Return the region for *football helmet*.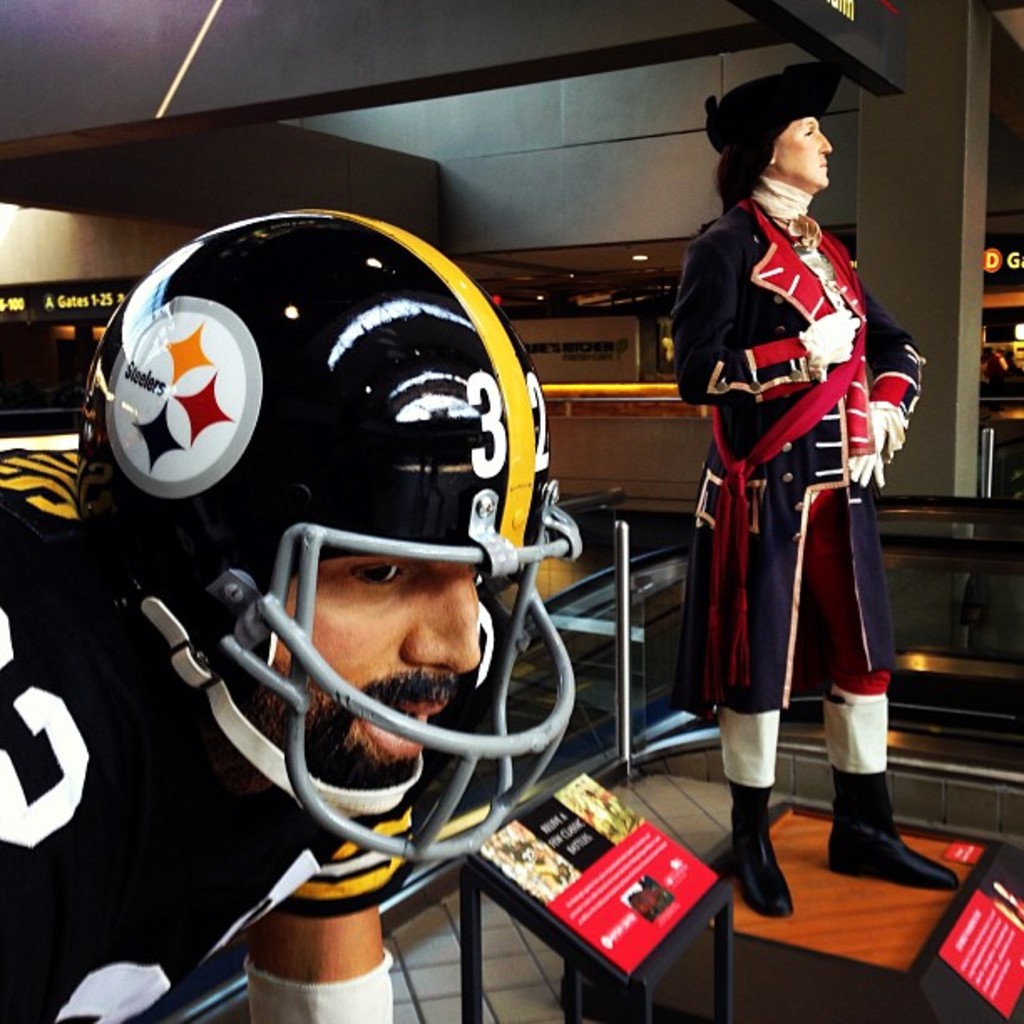
x1=99 y1=196 x2=604 y2=914.
